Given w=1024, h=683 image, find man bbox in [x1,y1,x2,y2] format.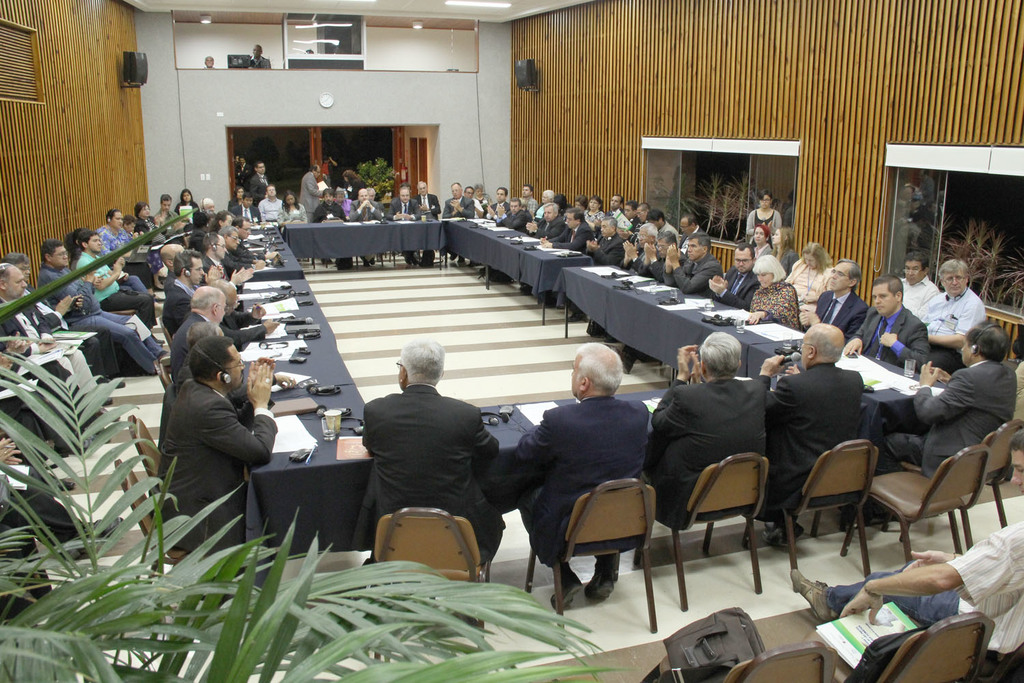
[535,208,588,251].
